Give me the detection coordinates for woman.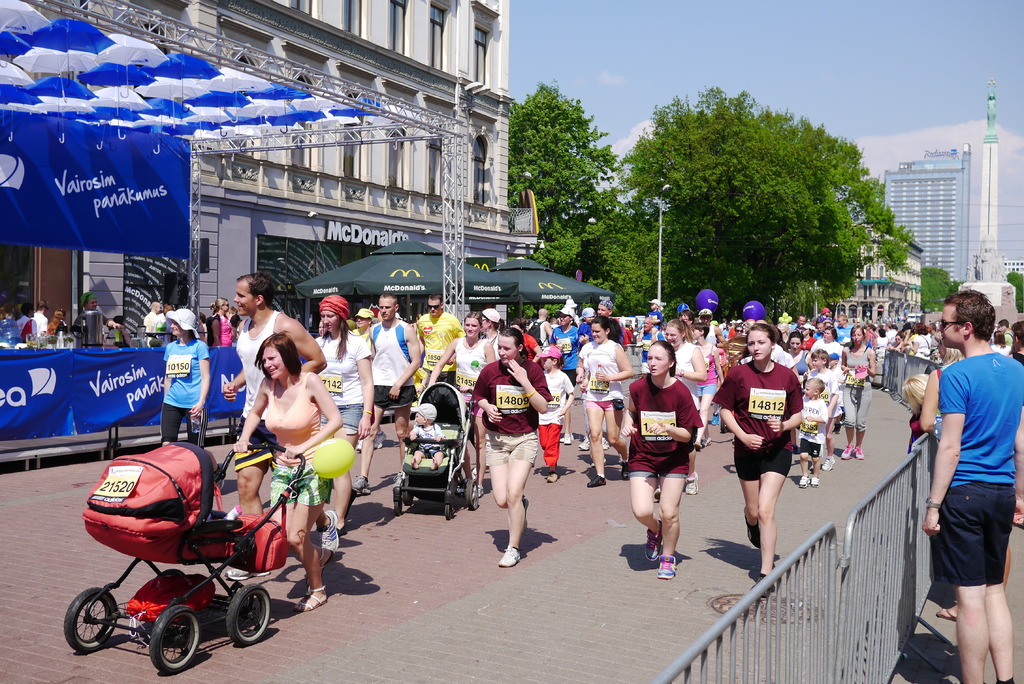
bbox=(887, 334, 905, 353).
